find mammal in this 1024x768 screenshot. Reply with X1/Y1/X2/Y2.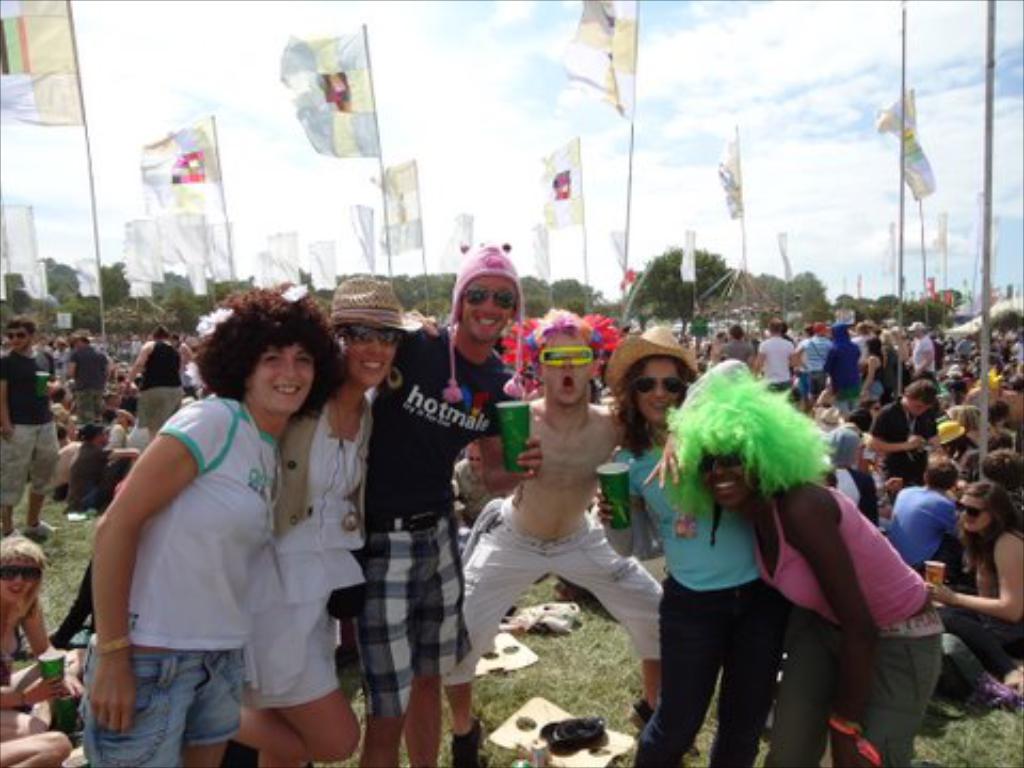
599/326/787/766.
